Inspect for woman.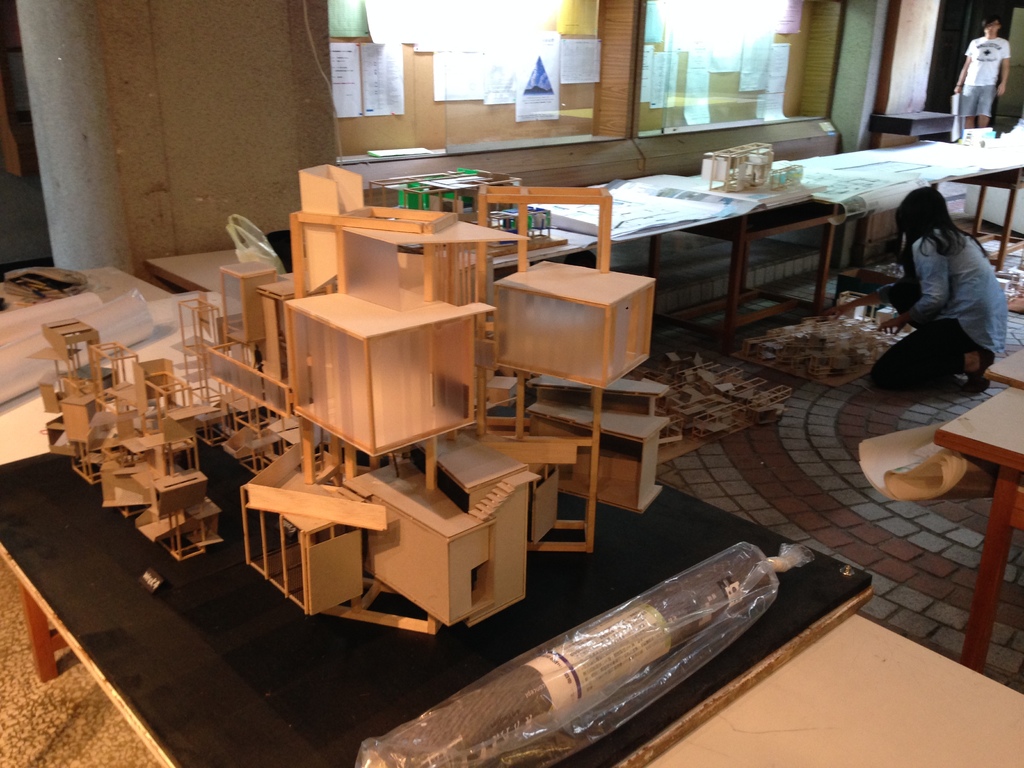
Inspection: locate(876, 169, 1011, 406).
